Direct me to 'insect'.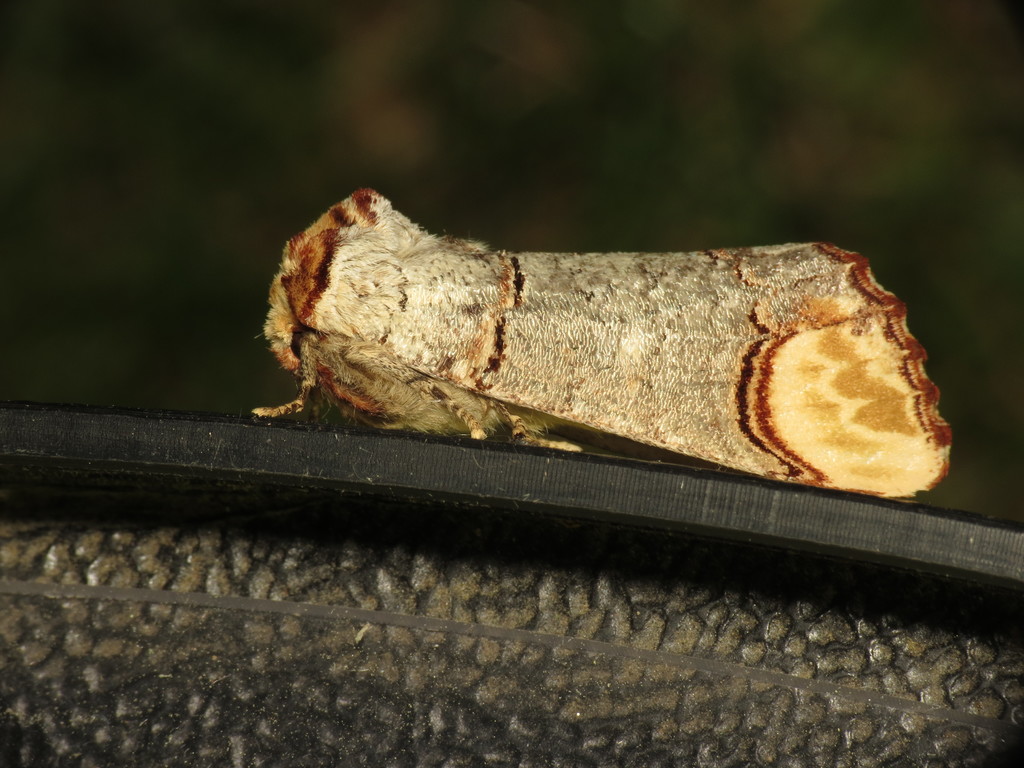
Direction: locate(248, 188, 959, 497).
